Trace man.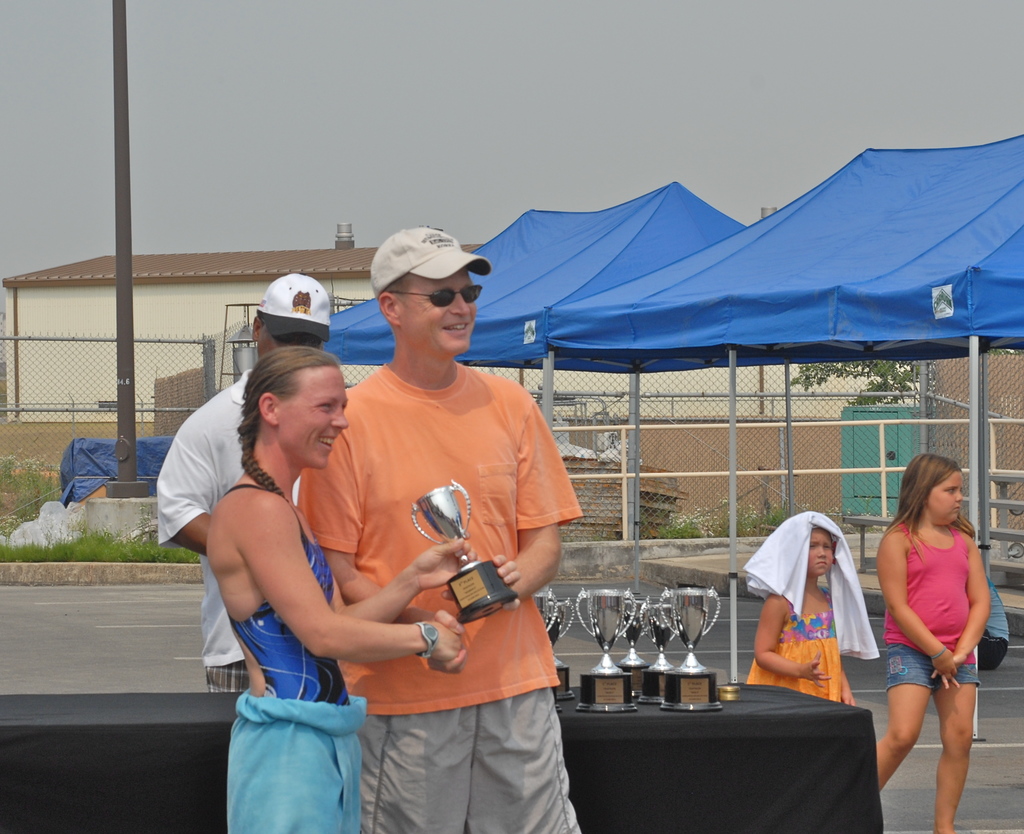
Traced to crop(150, 272, 331, 694).
